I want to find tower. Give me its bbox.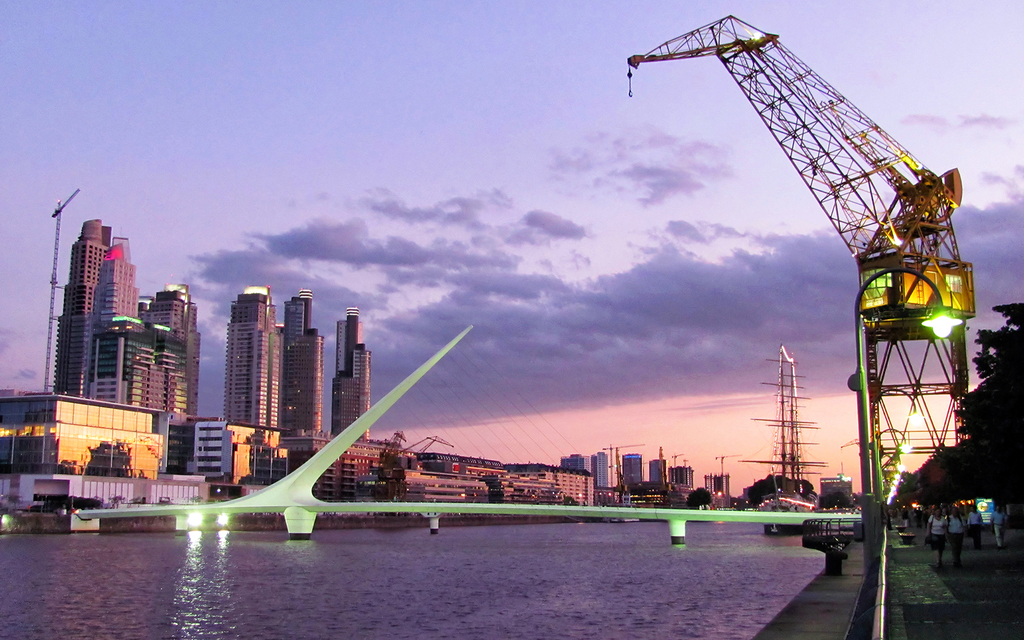
bbox=(671, 449, 691, 484).
